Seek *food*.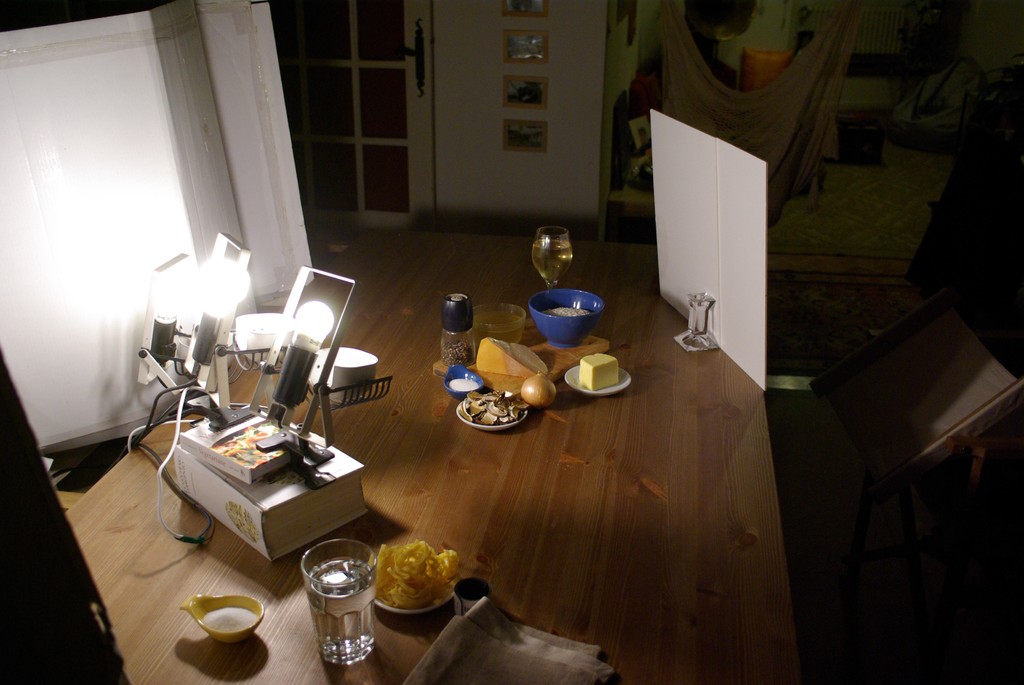
x1=364, y1=545, x2=452, y2=618.
